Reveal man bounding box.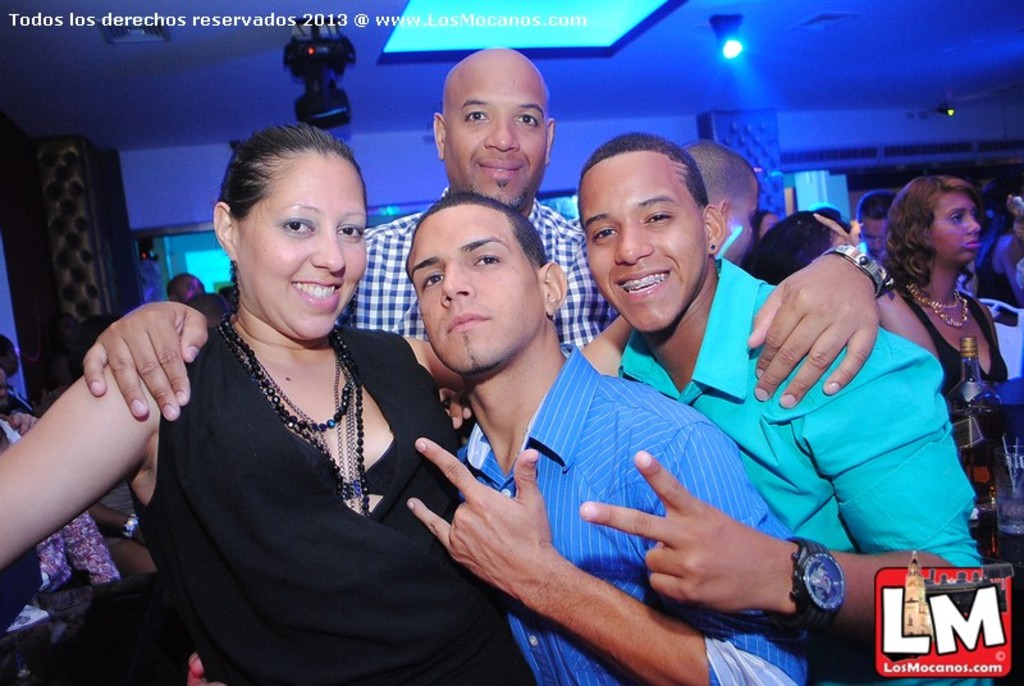
Revealed: locate(169, 274, 206, 294).
